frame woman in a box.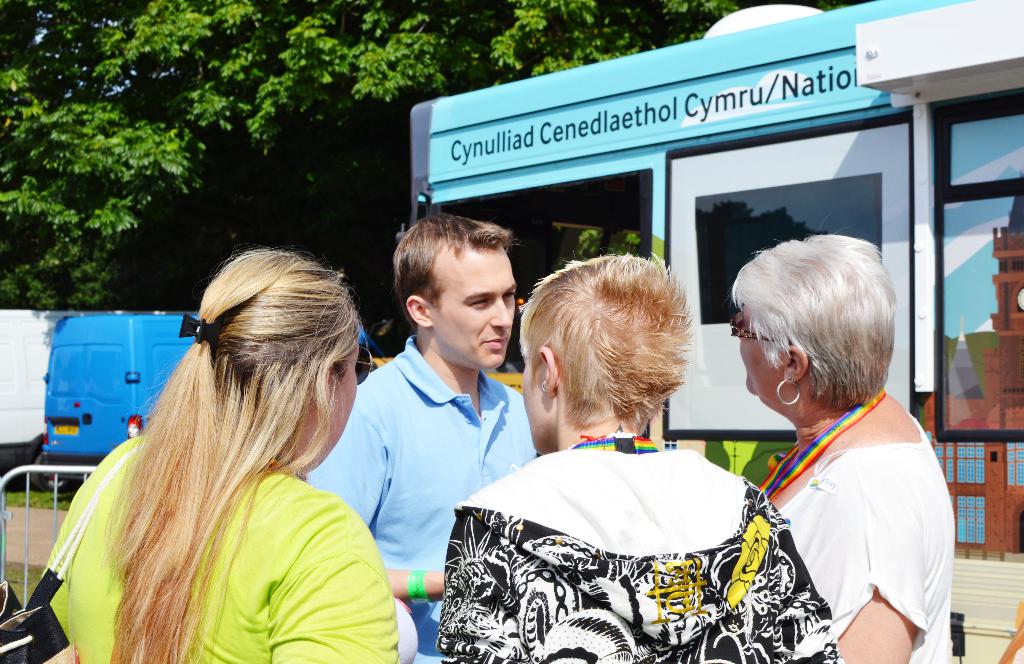
[left=695, top=232, right=959, bottom=656].
